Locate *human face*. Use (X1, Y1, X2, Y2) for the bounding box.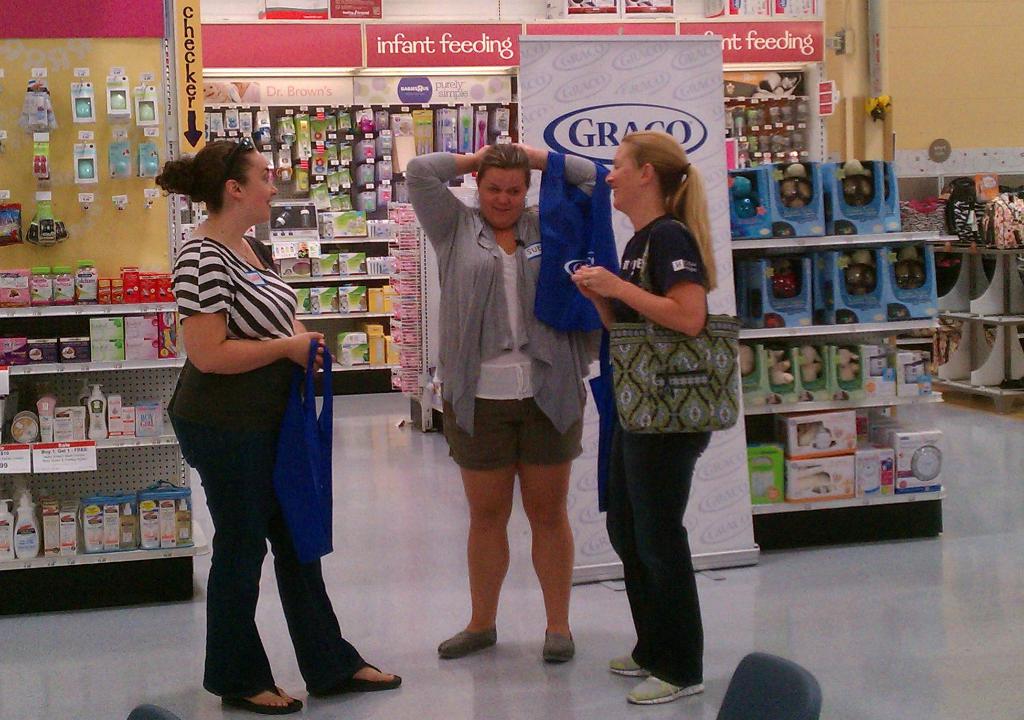
(477, 166, 527, 226).
